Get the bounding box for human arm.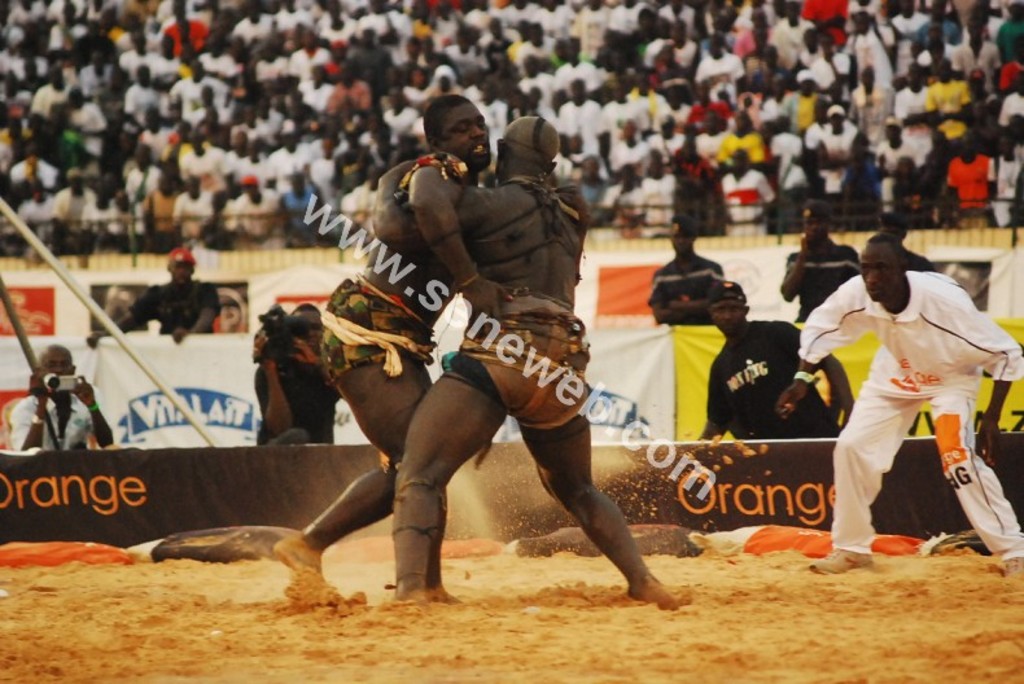
[5, 373, 49, 457].
